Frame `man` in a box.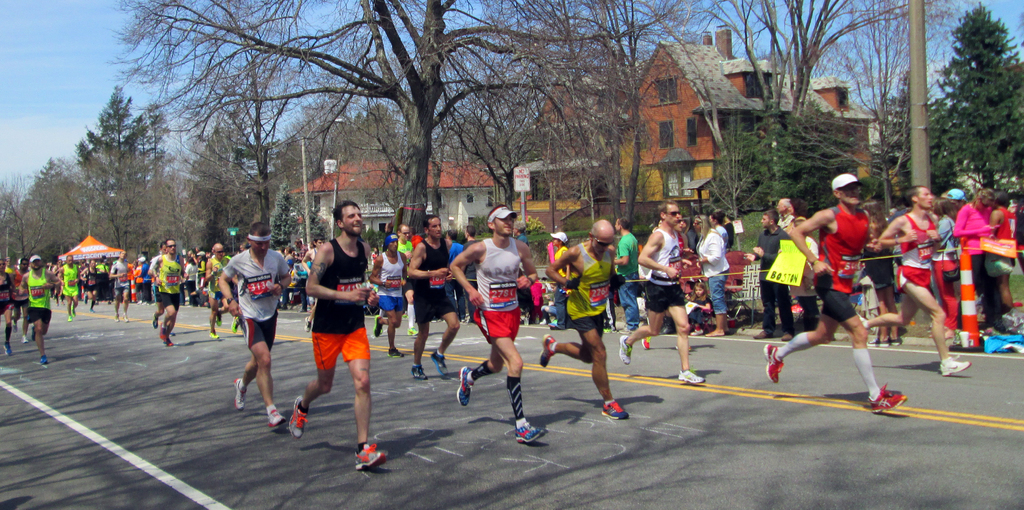
detection(160, 241, 182, 351).
